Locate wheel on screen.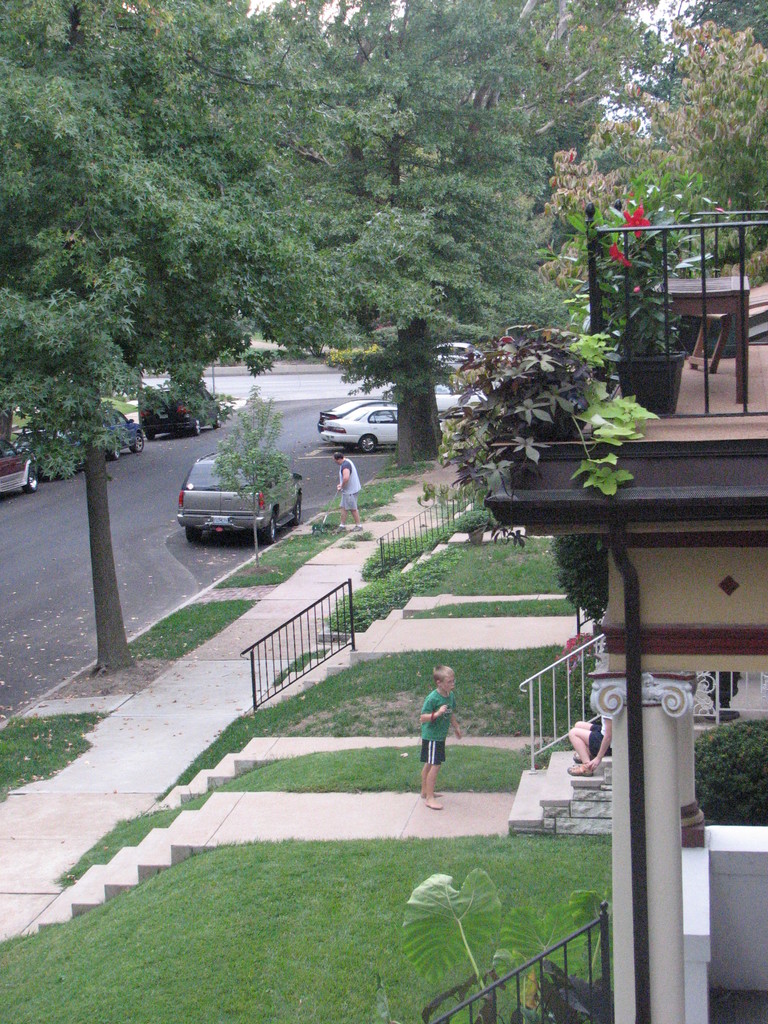
On screen at pyautogui.locateOnScreen(291, 494, 303, 527).
